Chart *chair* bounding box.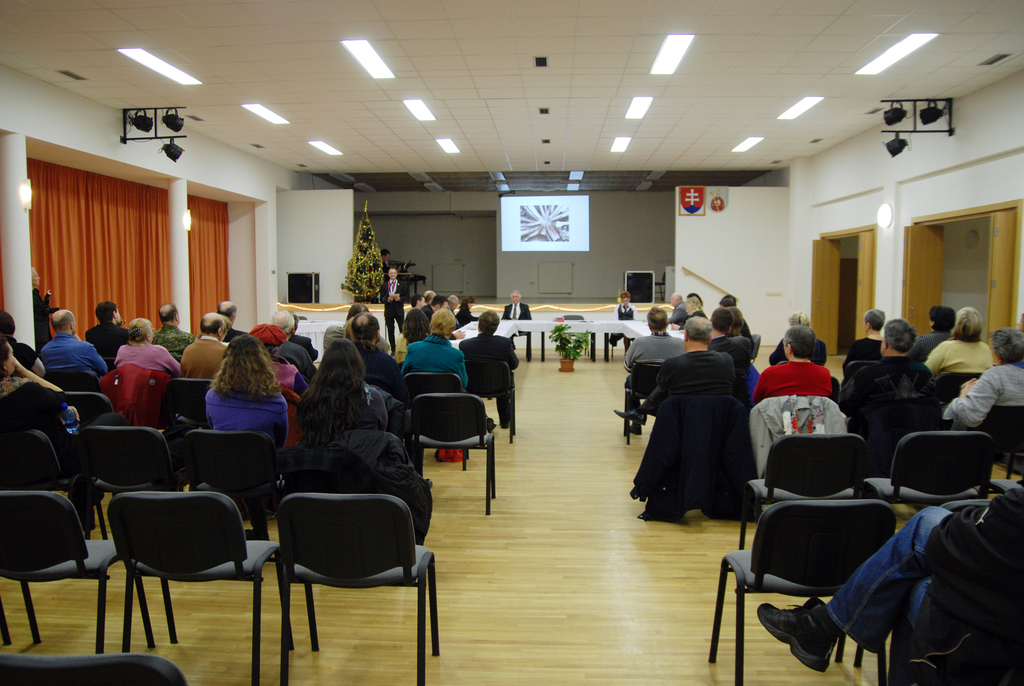
Charted: [409, 395, 499, 513].
